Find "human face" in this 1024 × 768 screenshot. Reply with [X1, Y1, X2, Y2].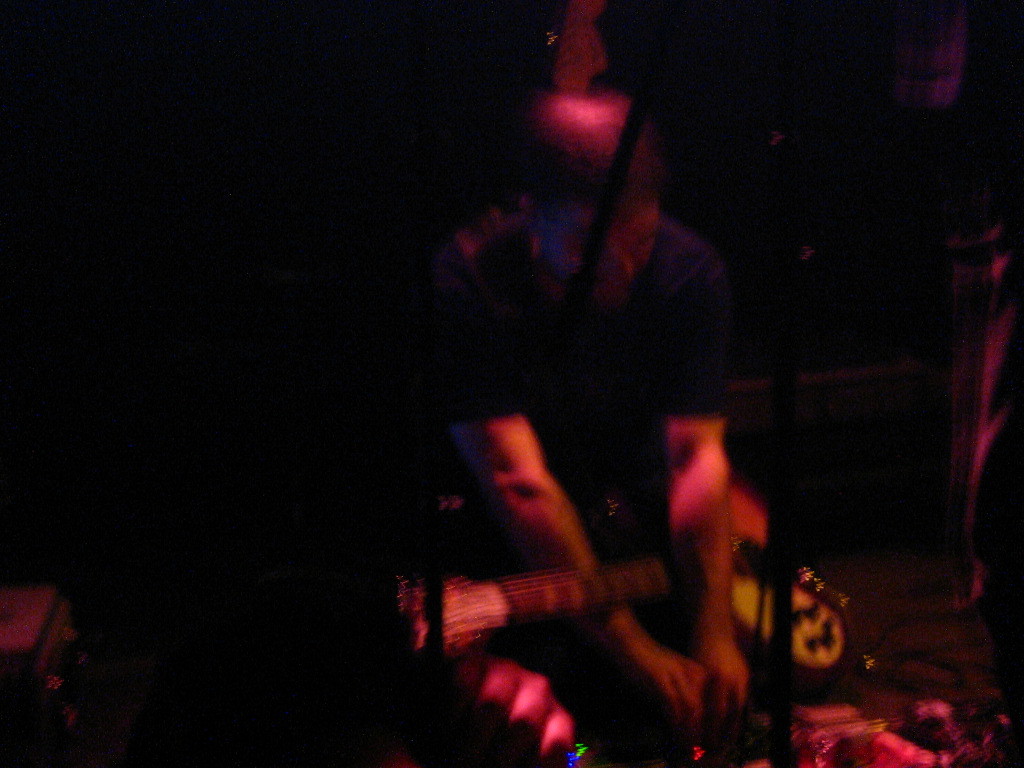
[548, 187, 663, 314].
